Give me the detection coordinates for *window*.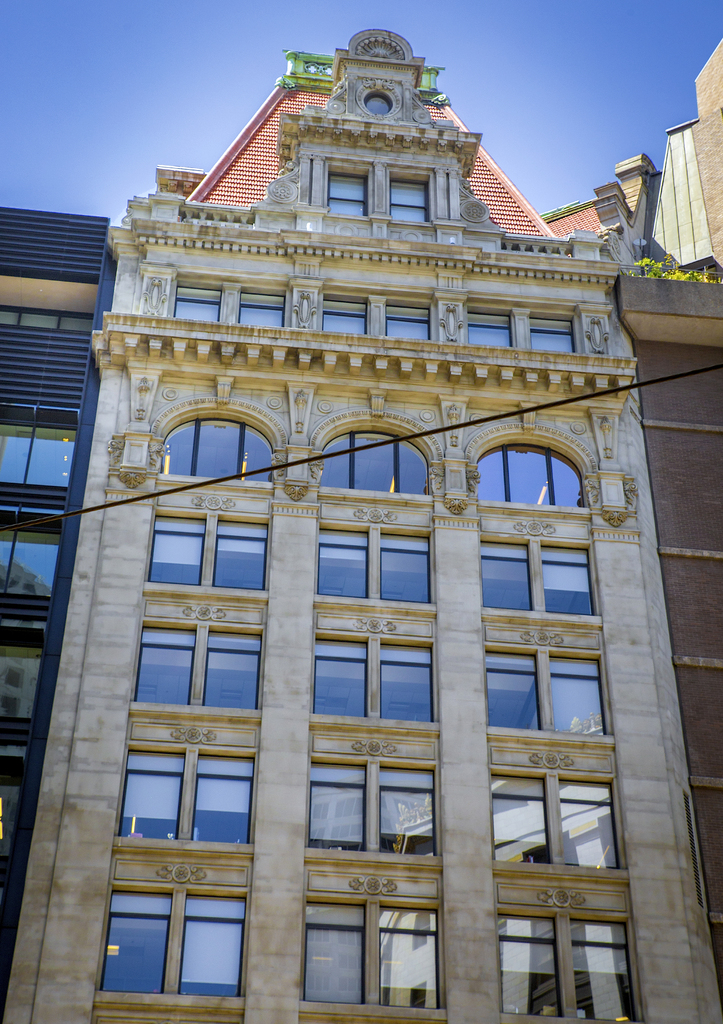
box(550, 655, 597, 735).
